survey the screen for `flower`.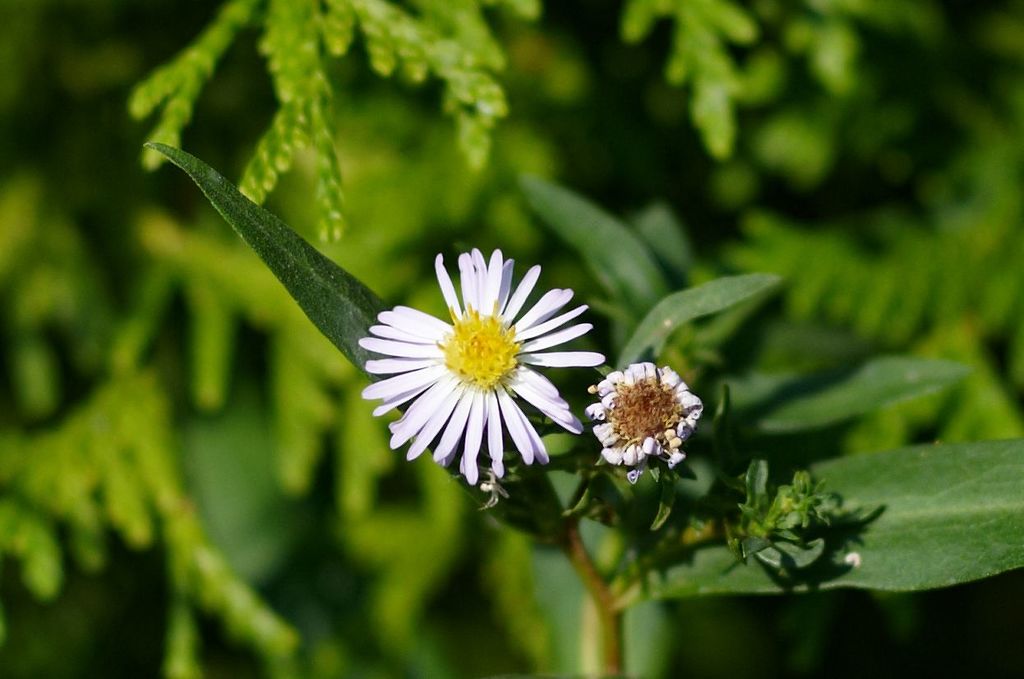
Survey found: (left=362, top=248, right=607, bottom=487).
